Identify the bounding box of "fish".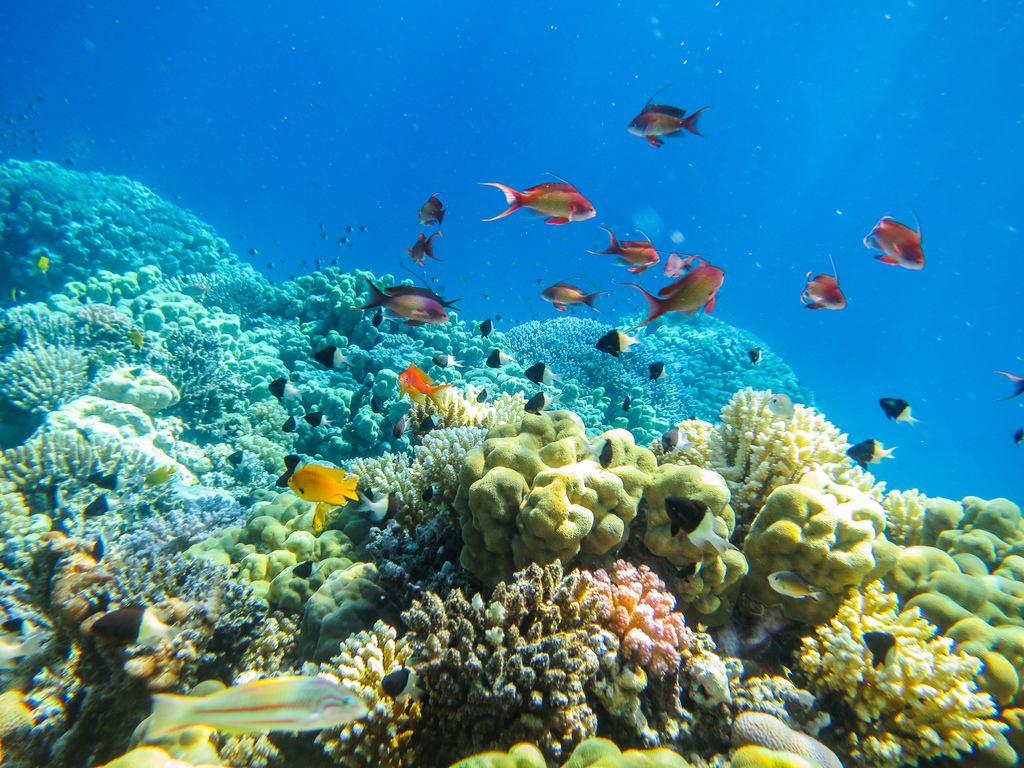
429,351,463,364.
